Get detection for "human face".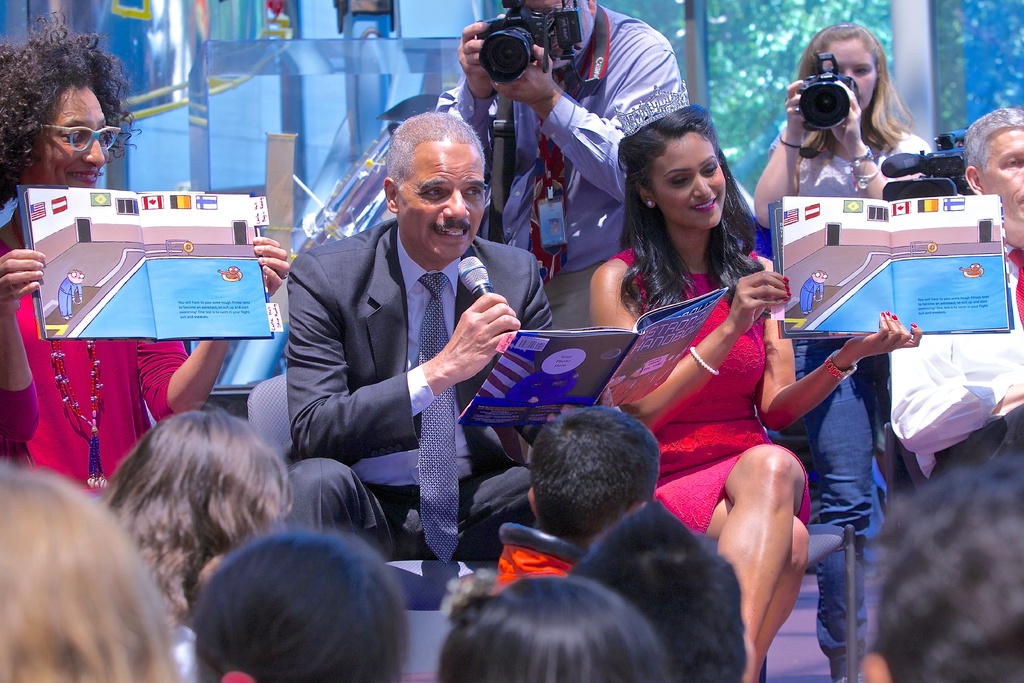
Detection: <region>403, 143, 489, 259</region>.
